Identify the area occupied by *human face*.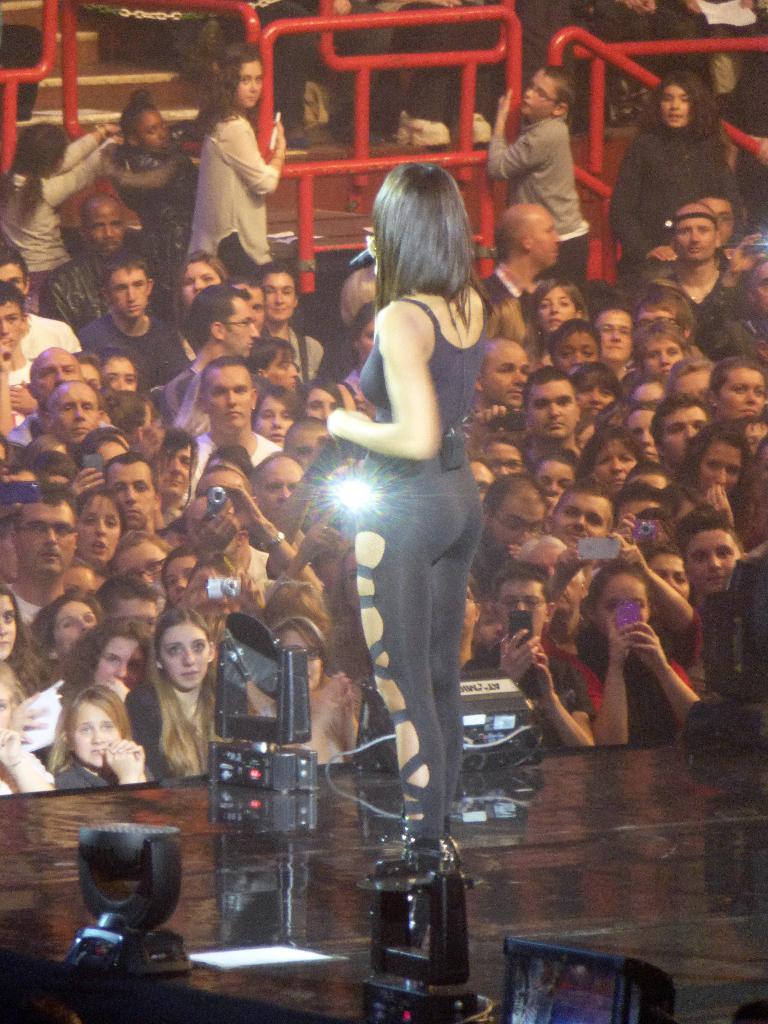
Area: (157, 554, 191, 607).
